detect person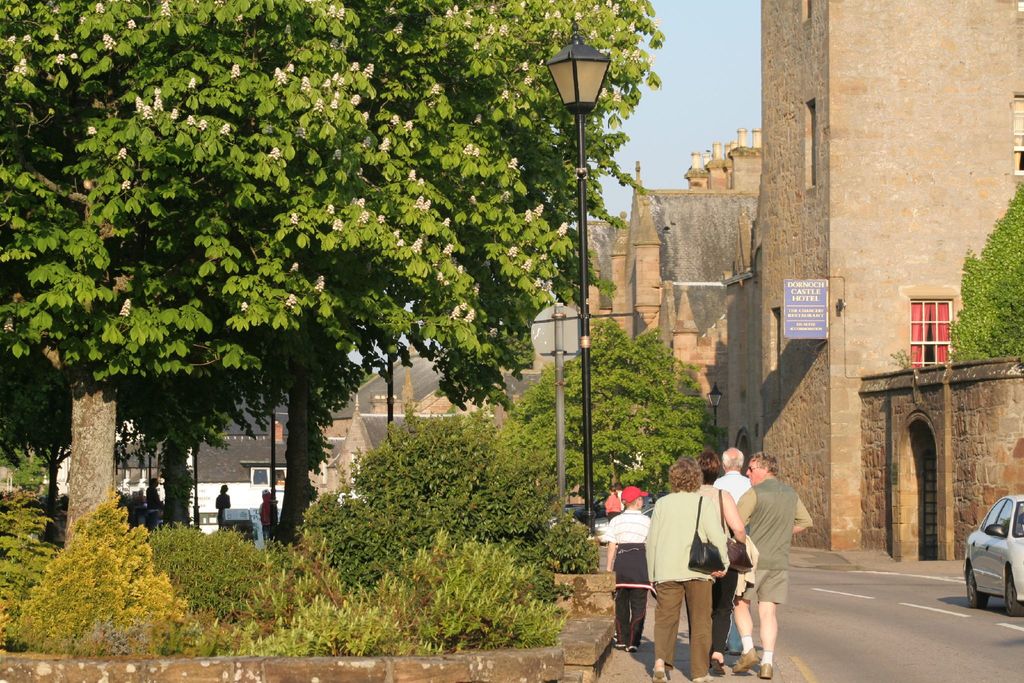
(left=255, top=486, right=278, bottom=549)
